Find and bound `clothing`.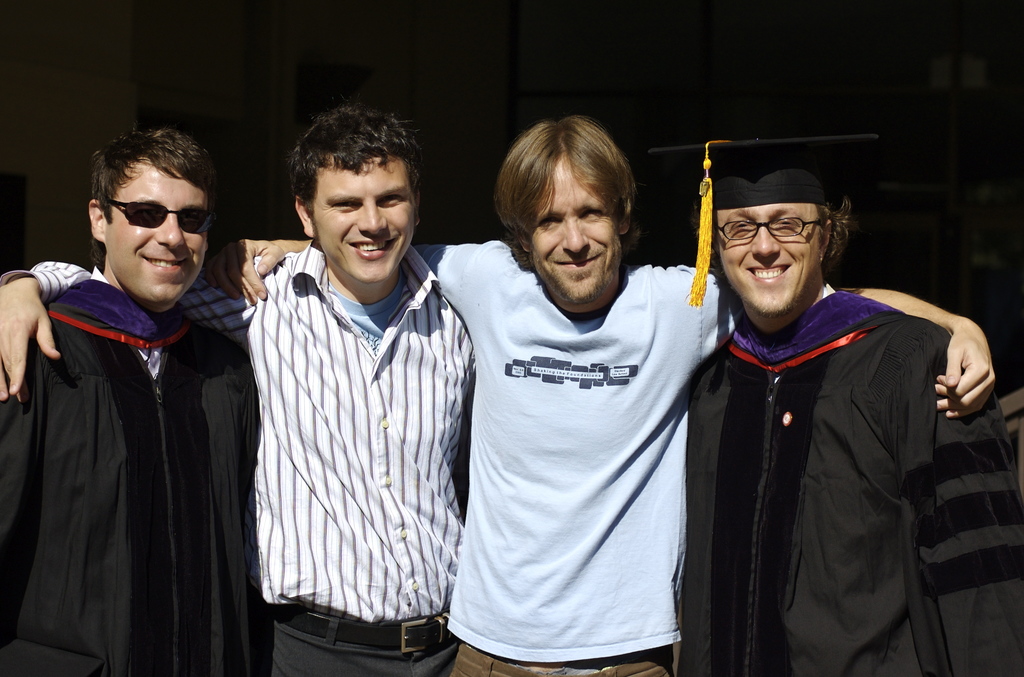
Bound: box=[690, 291, 1023, 676].
